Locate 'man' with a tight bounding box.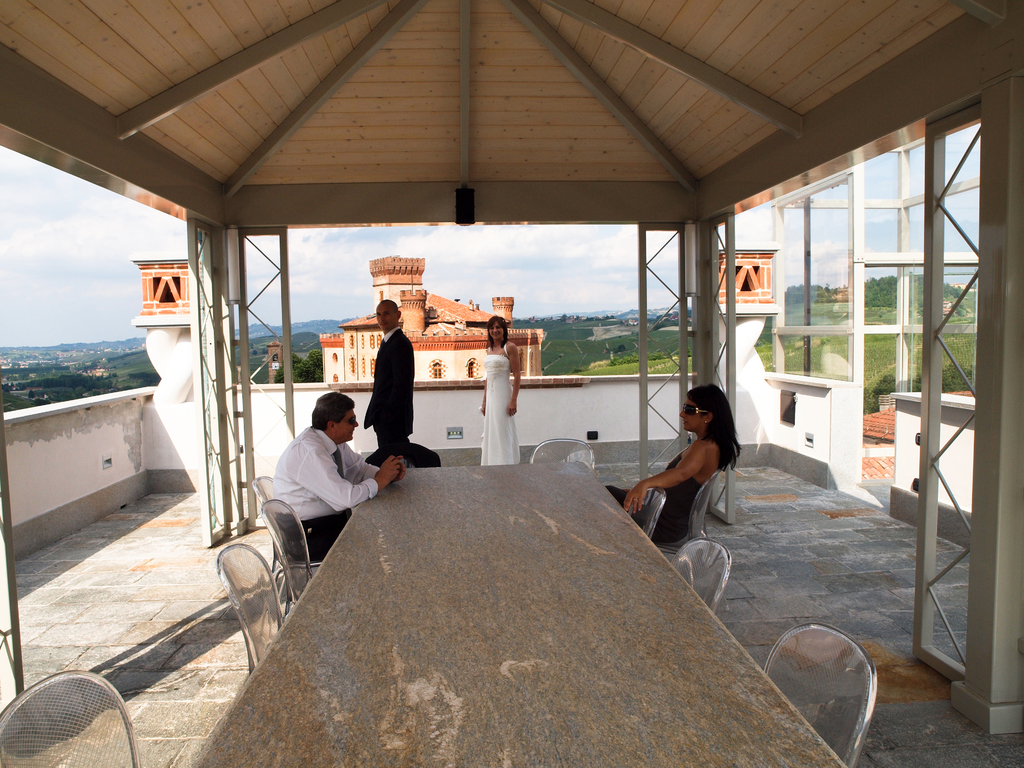
{"x1": 264, "y1": 394, "x2": 382, "y2": 568}.
